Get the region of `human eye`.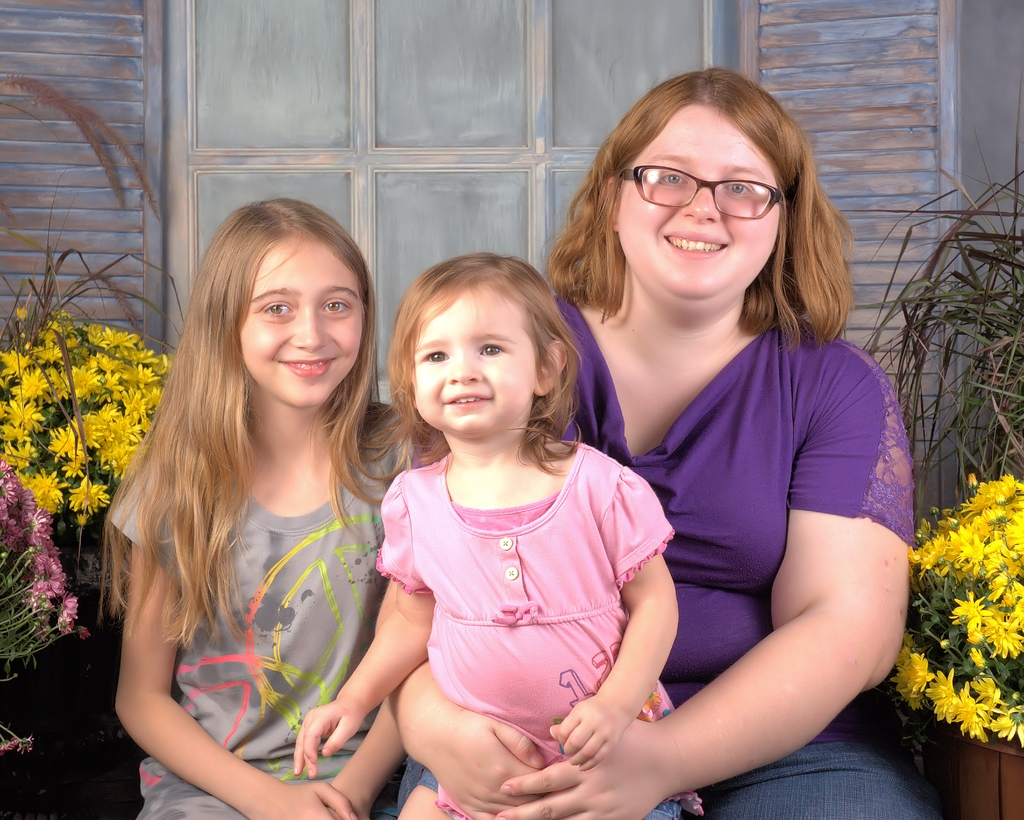
select_region(320, 297, 354, 315).
